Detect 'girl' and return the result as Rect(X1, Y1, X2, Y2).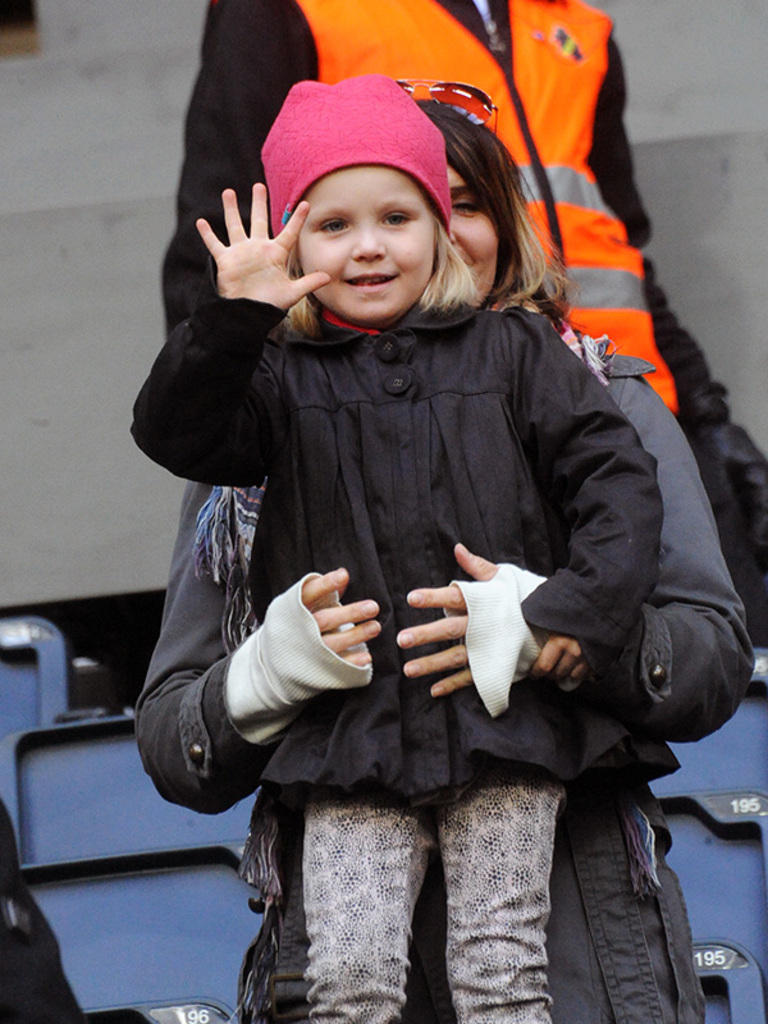
Rect(124, 78, 666, 1023).
